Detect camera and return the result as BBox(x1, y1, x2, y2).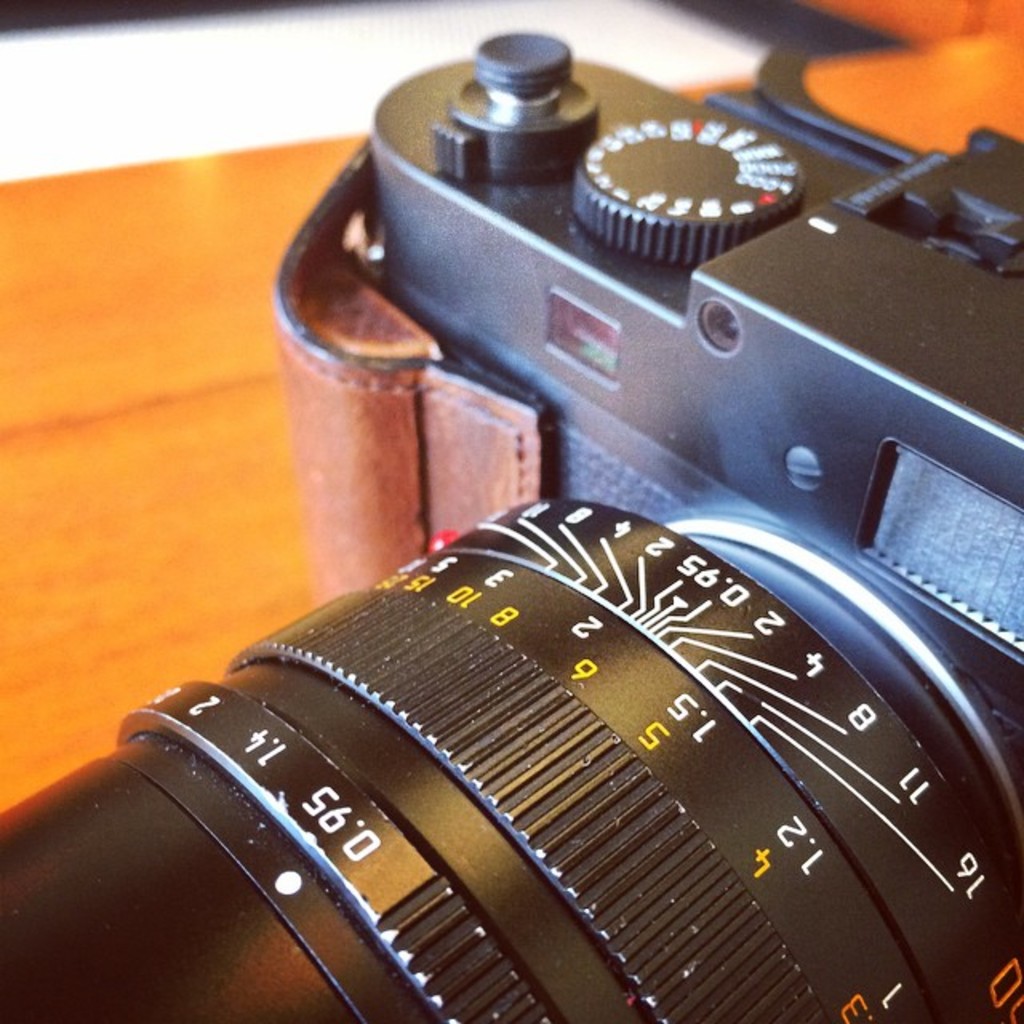
BBox(0, 35, 1022, 1022).
